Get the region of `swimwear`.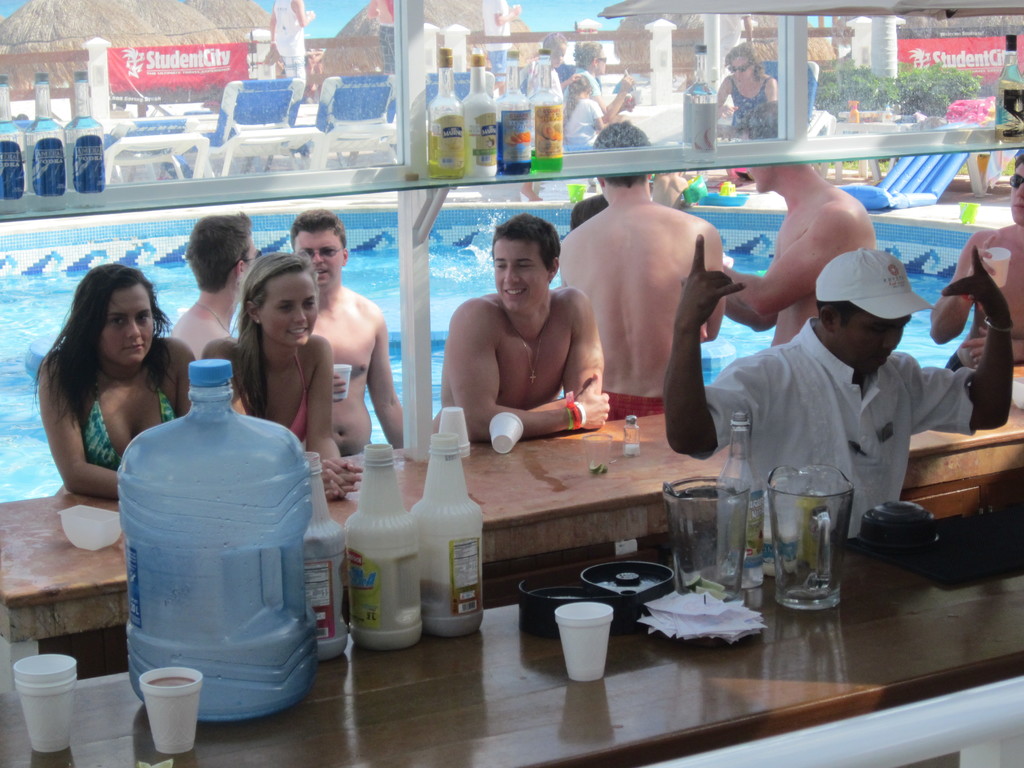
[284, 349, 309, 447].
